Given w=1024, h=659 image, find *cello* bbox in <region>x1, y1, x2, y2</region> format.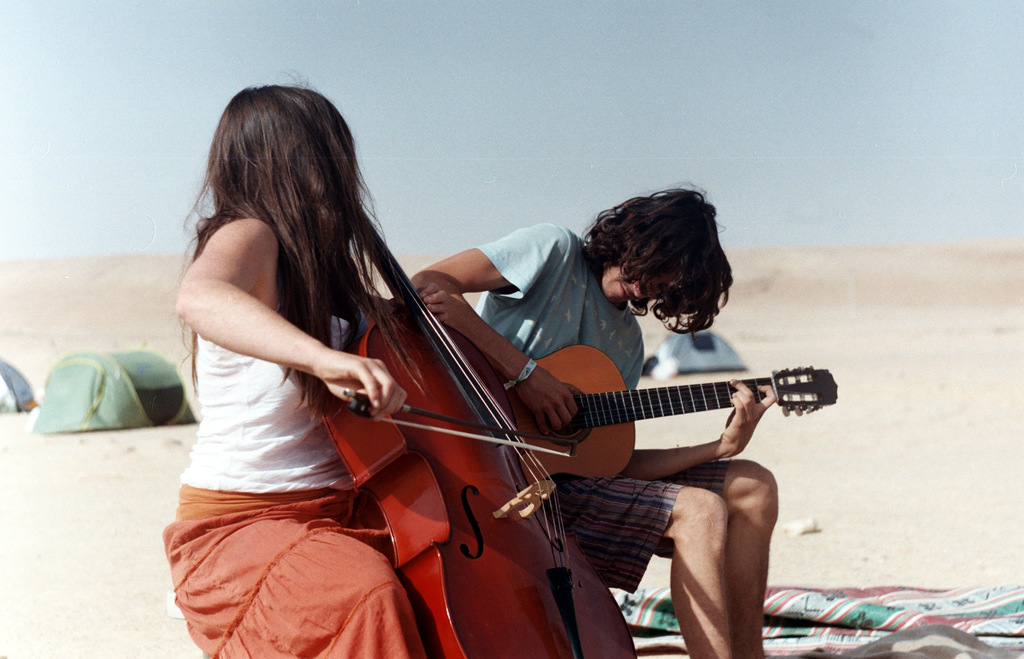
<region>325, 198, 639, 658</region>.
